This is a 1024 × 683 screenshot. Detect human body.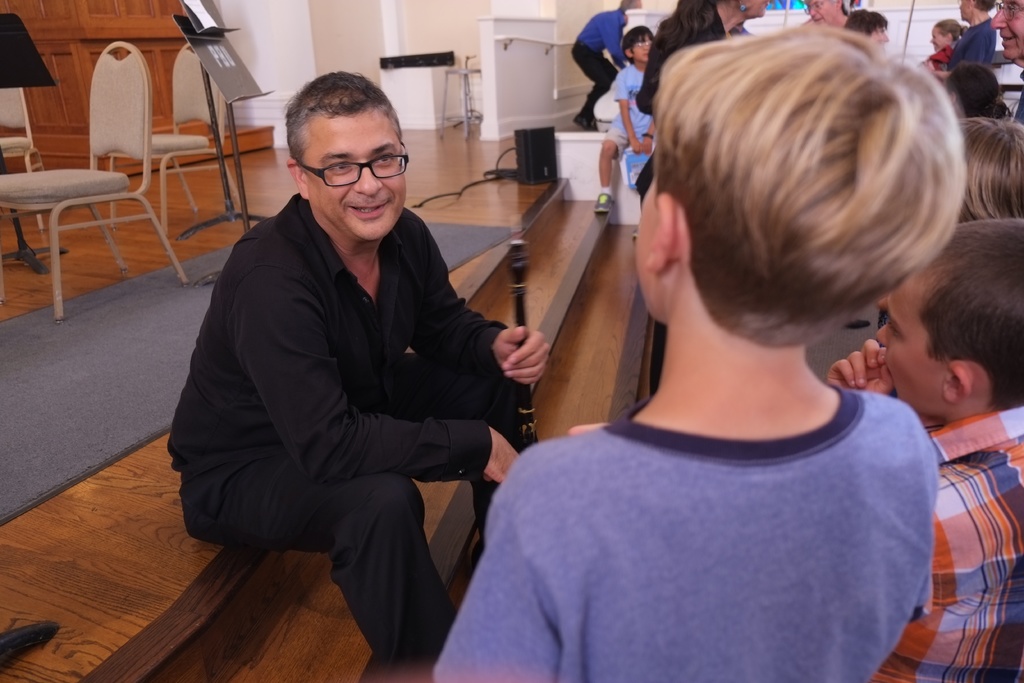
detection(950, 17, 1002, 76).
